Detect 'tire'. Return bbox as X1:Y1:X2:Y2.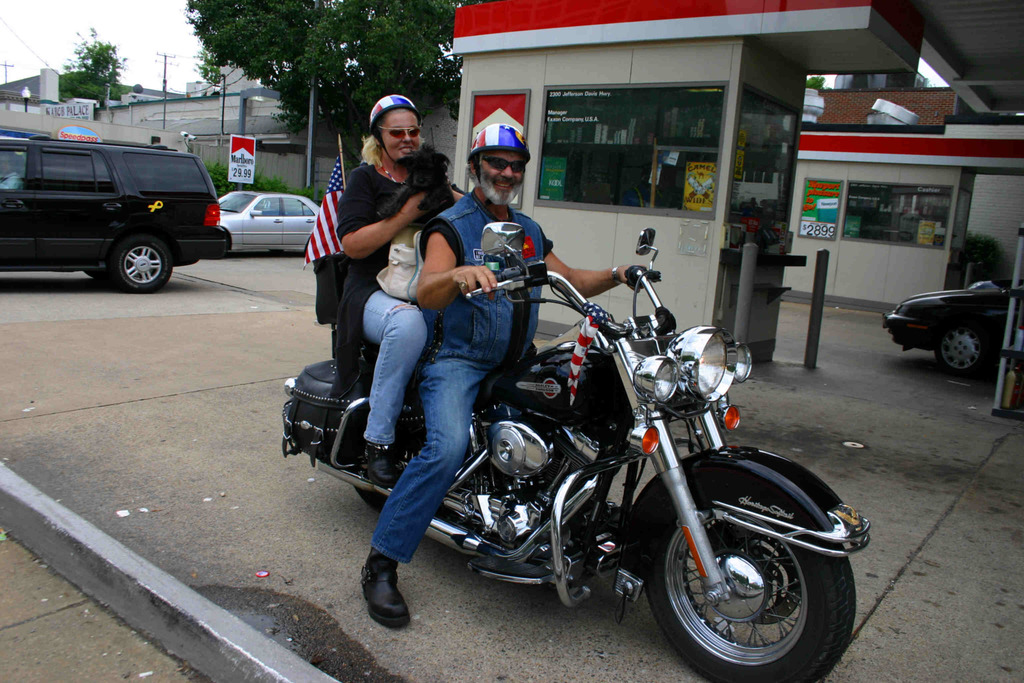
87:263:124:276.
